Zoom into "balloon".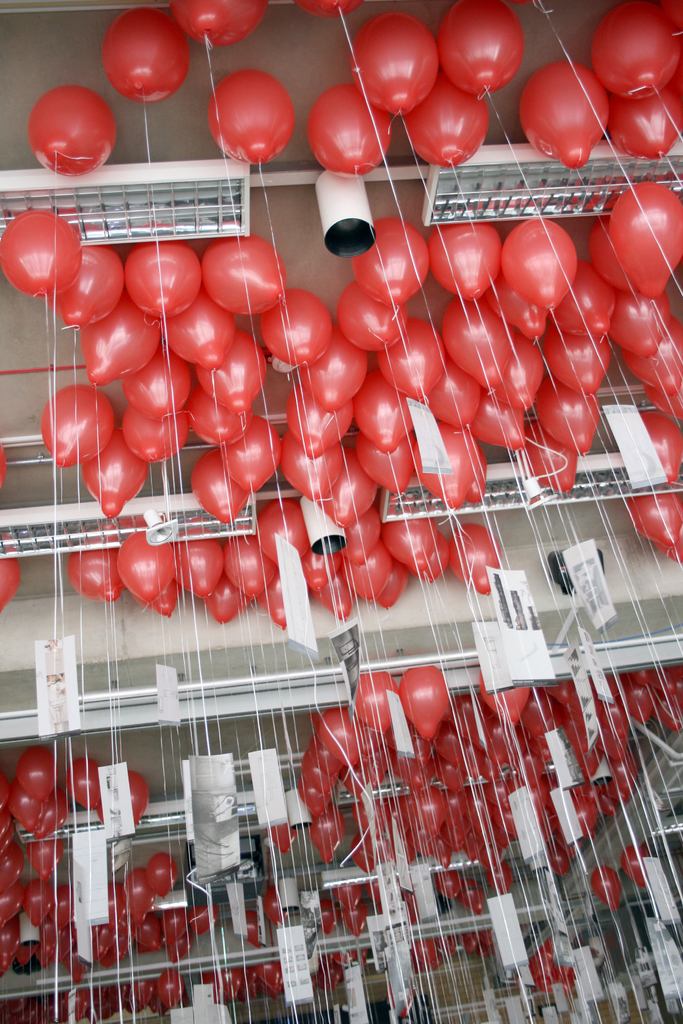
Zoom target: {"x1": 298, "y1": 324, "x2": 371, "y2": 413}.
